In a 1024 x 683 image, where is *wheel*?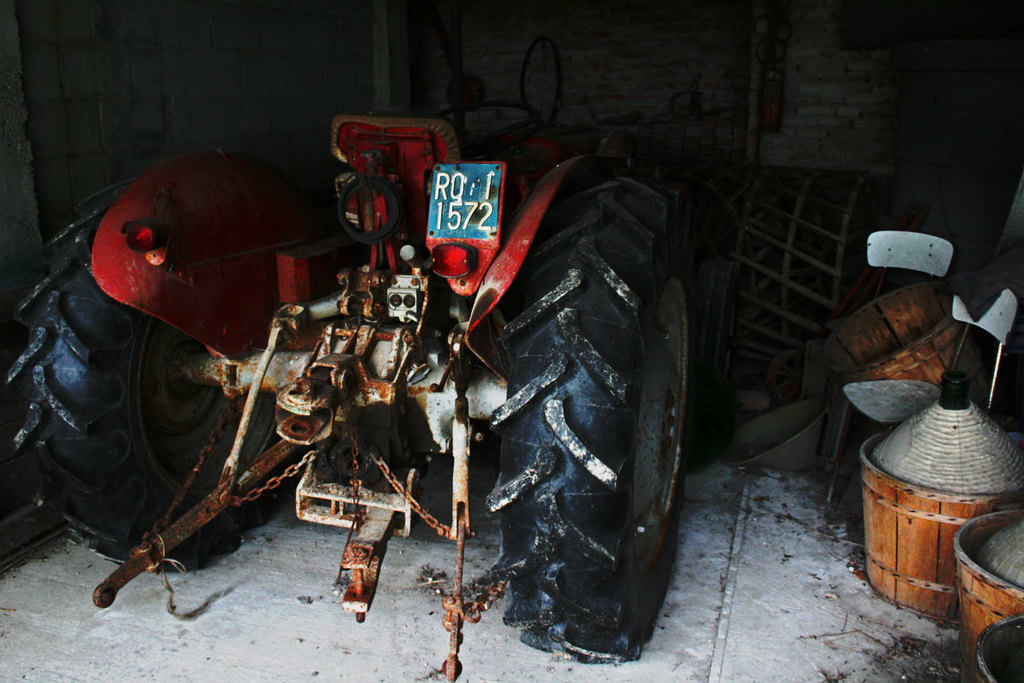
x1=0 y1=161 x2=309 y2=577.
